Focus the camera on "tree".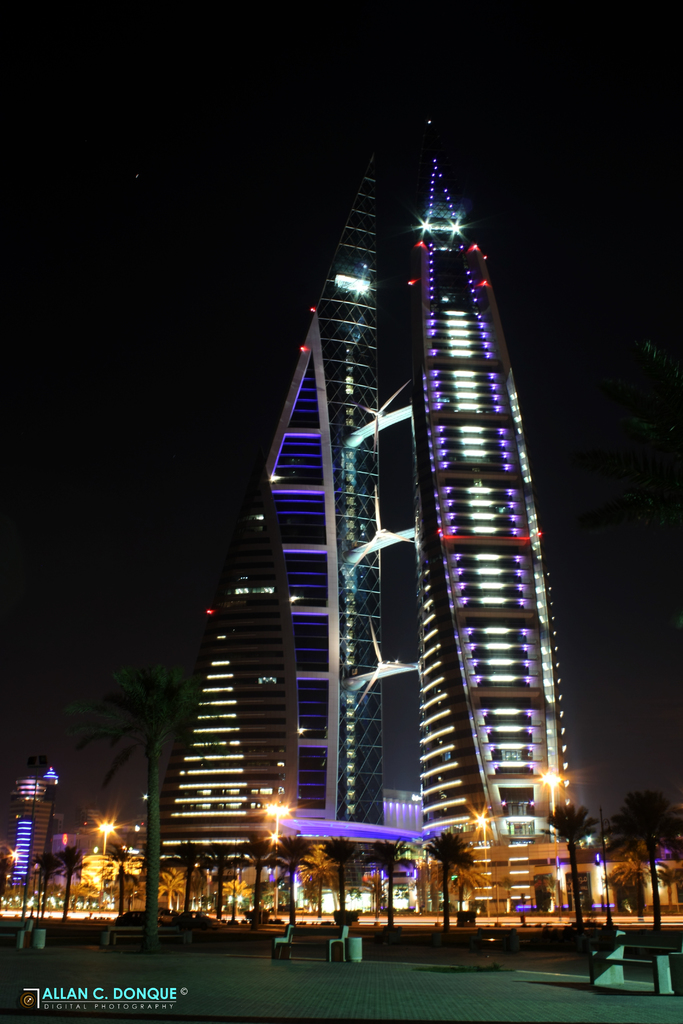
Focus region: <box>320,840,360,938</box>.
